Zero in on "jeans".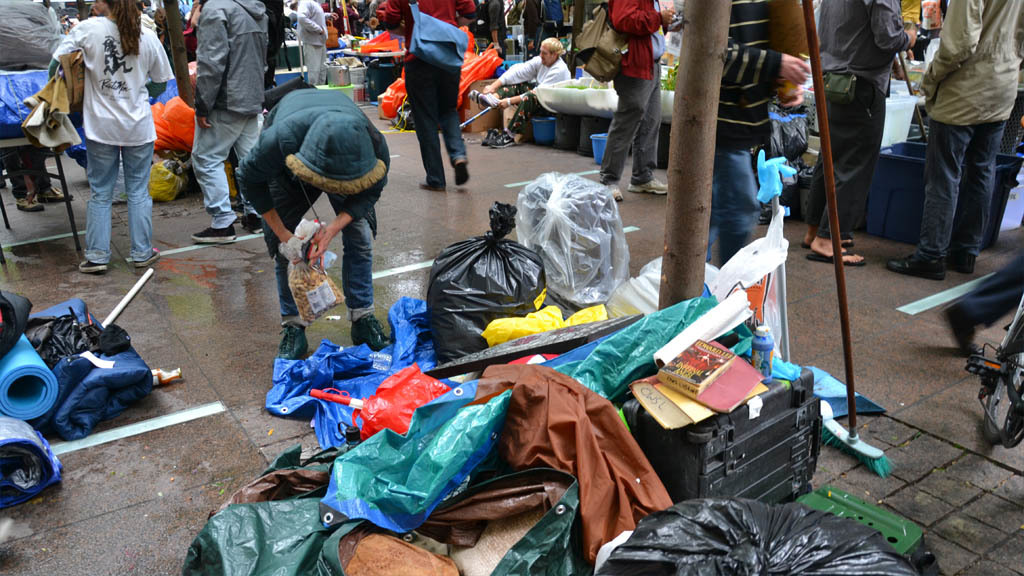
Zeroed in: 193/104/261/226.
